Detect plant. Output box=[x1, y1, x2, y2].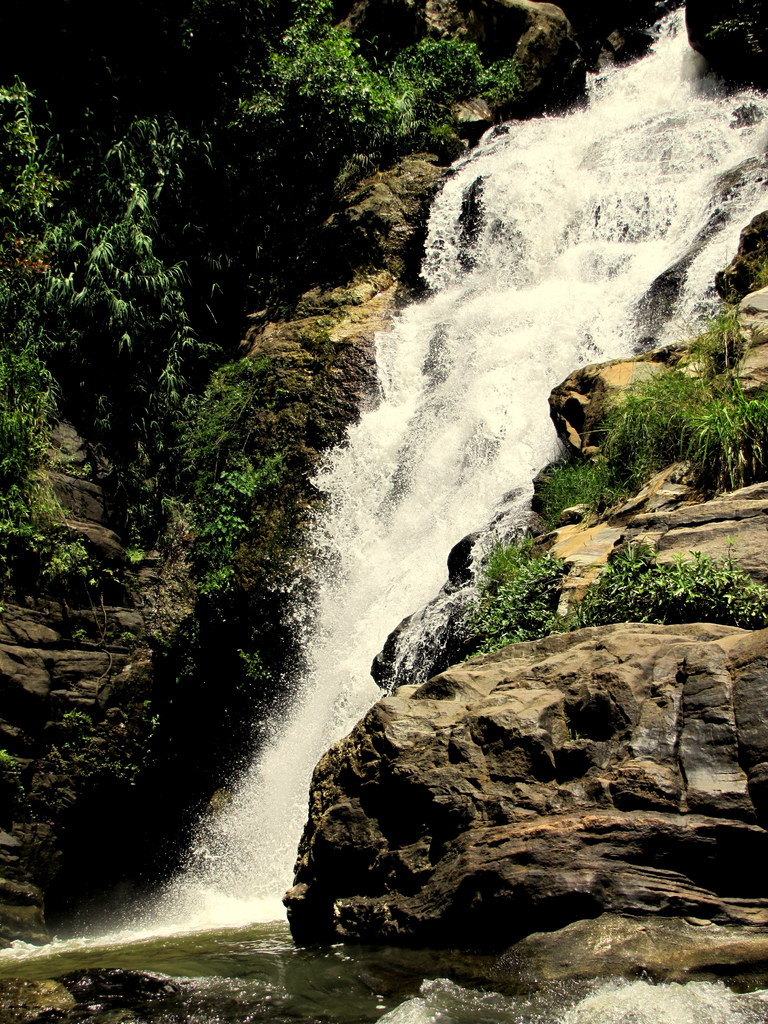
box=[317, 310, 331, 332].
